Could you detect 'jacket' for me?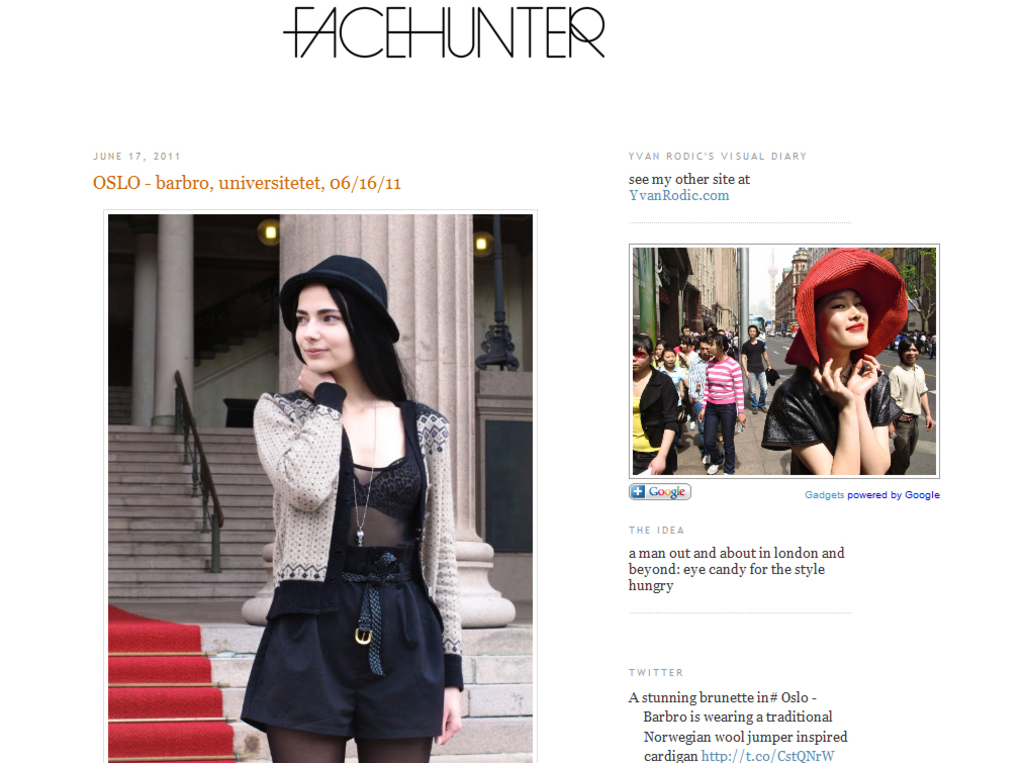
Detection result: 253 382 463 692.
